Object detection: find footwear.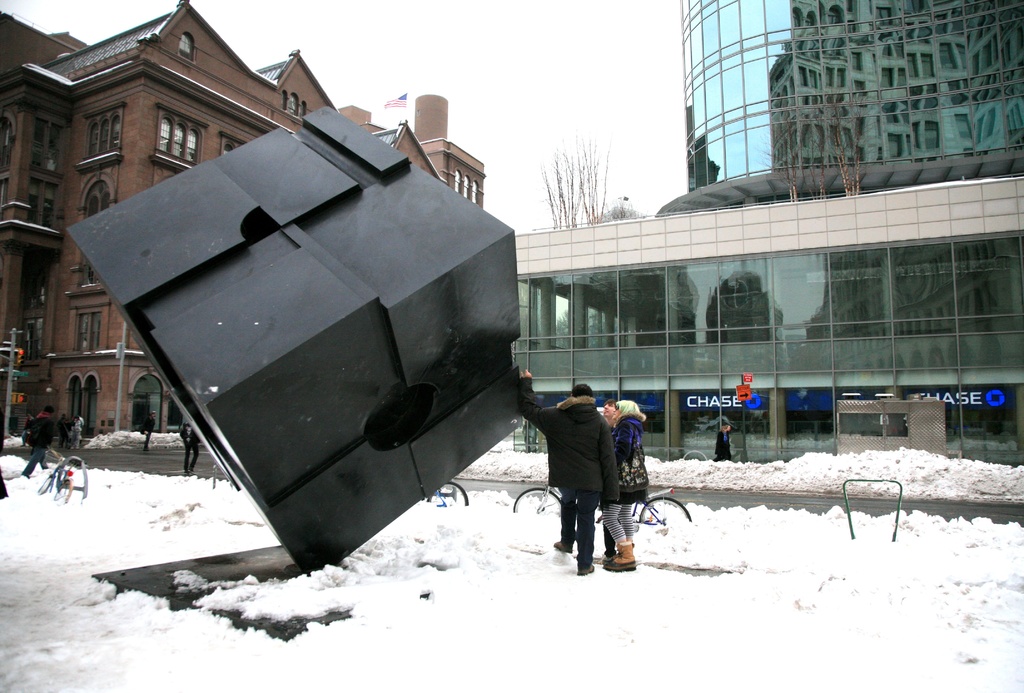
left=611, top=541, right=634, bottom=571.
